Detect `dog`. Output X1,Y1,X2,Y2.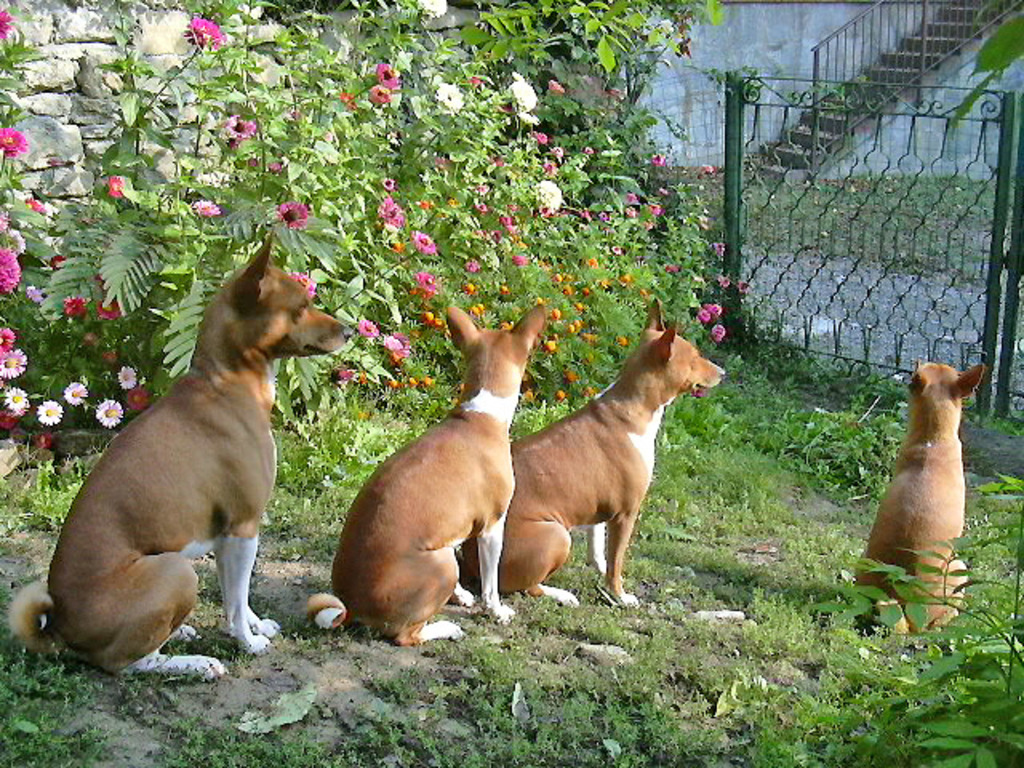
462,293,726,614.
